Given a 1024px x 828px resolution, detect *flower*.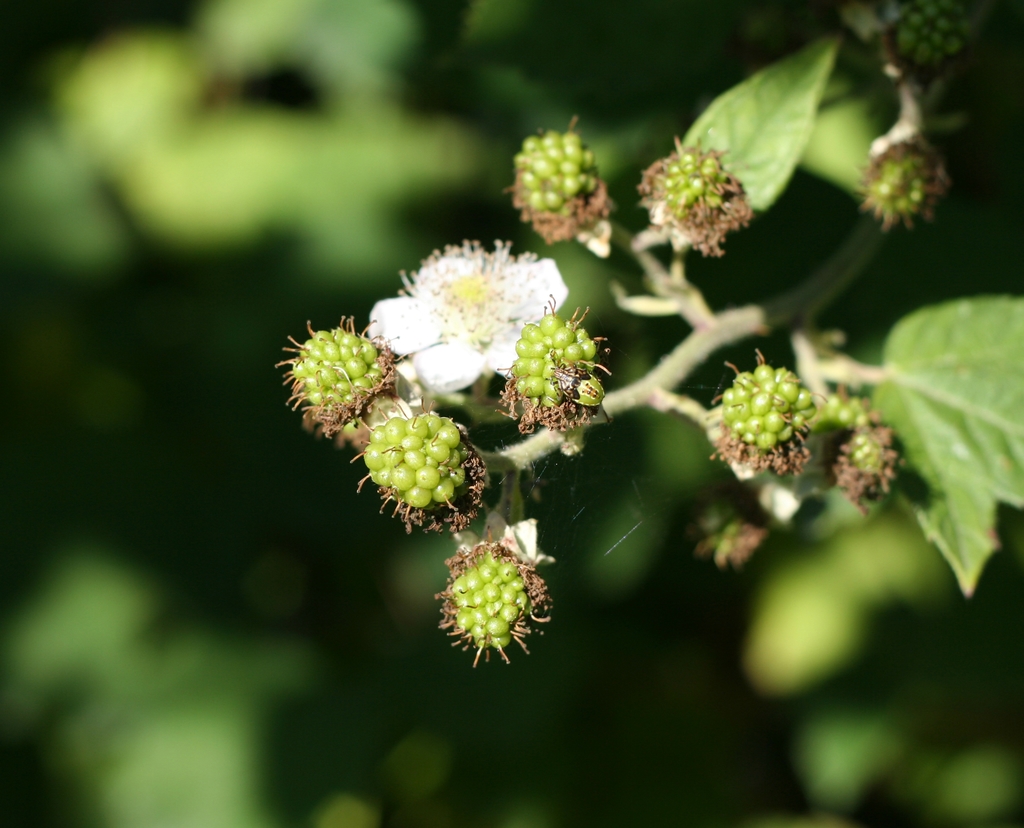
719,343,819,480.
